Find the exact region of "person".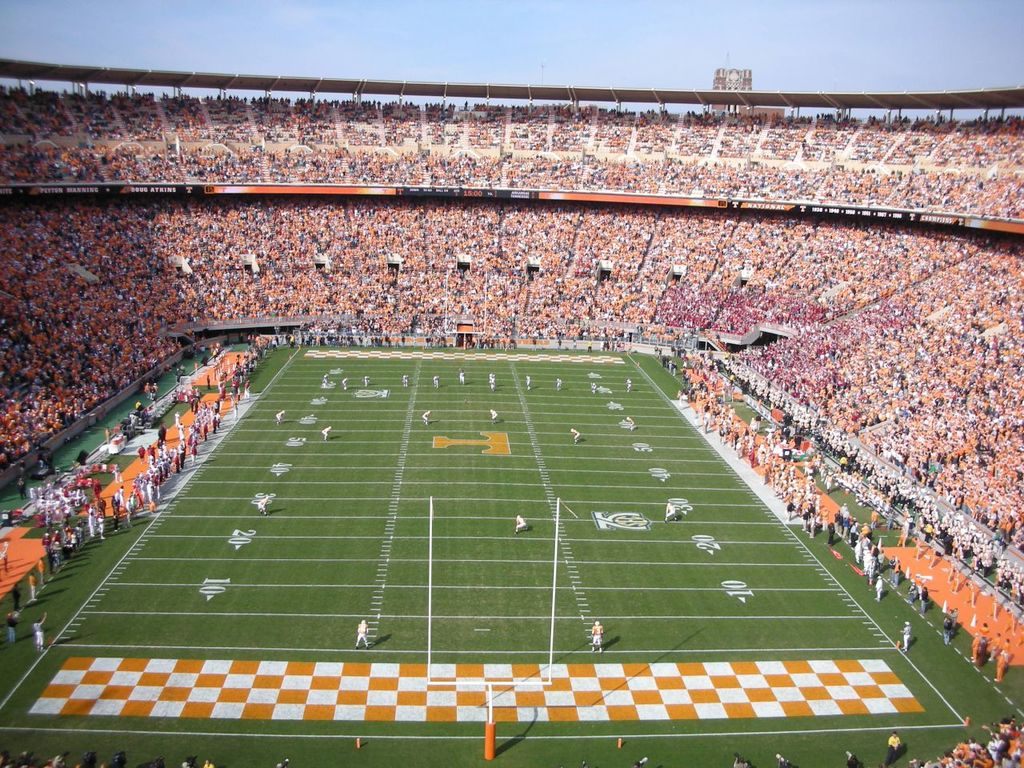
Exact region: region(342, 377, 348, 393).
